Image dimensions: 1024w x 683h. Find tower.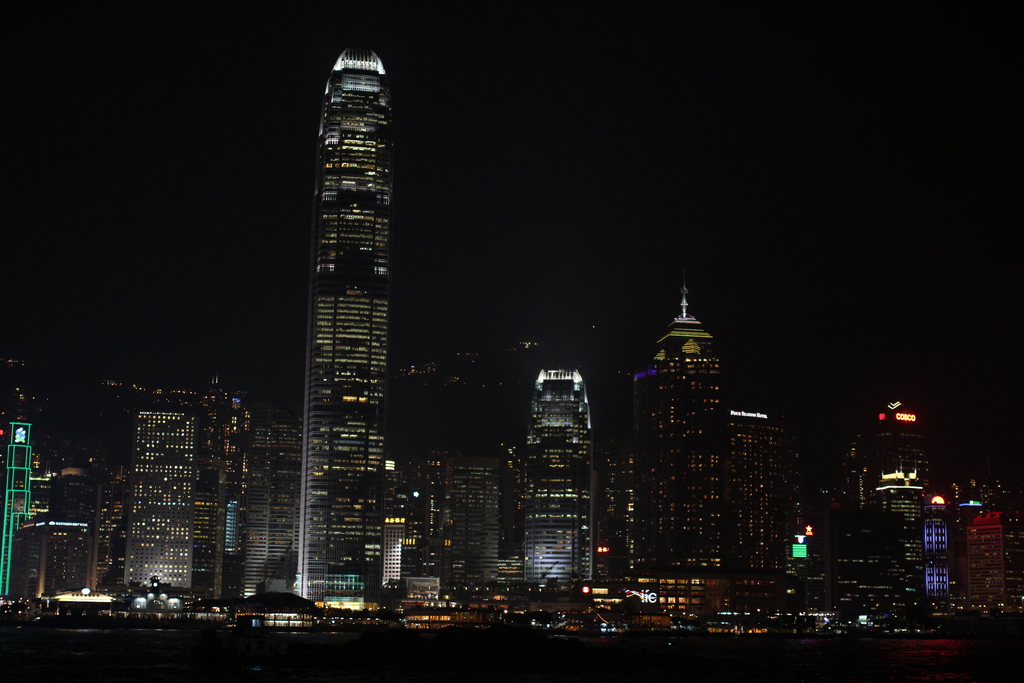
(385,360,467,598).
